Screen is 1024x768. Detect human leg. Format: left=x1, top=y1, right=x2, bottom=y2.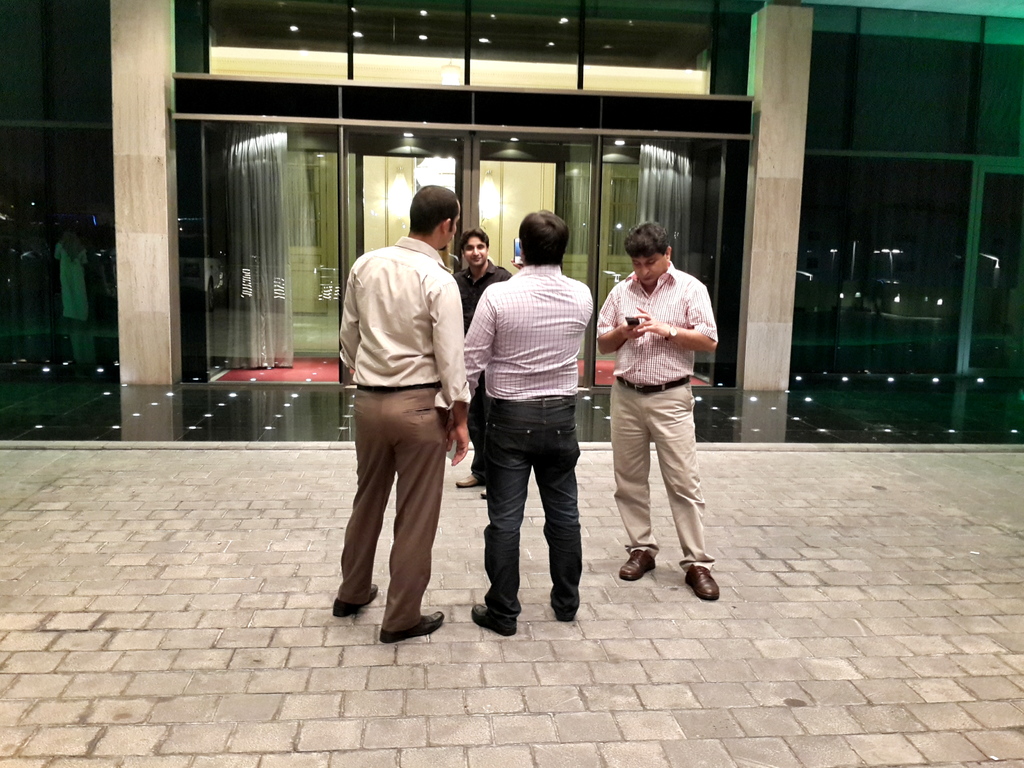
left=469, top=416, right=529, bottom=641.
